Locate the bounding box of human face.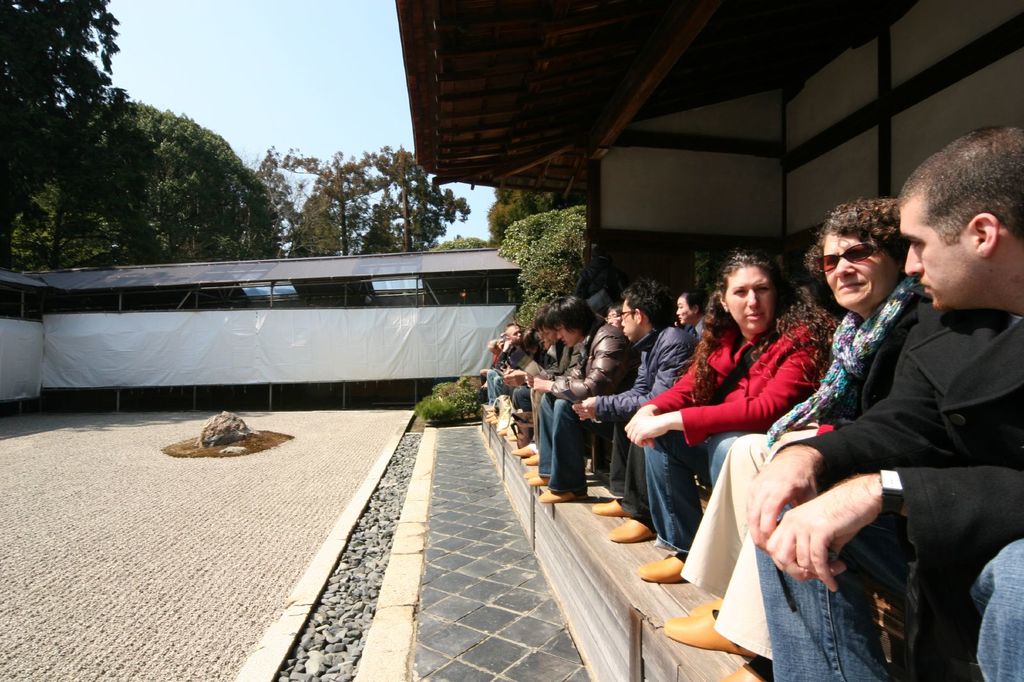
Bounding box: BBox(622, 302, 634, 340).
